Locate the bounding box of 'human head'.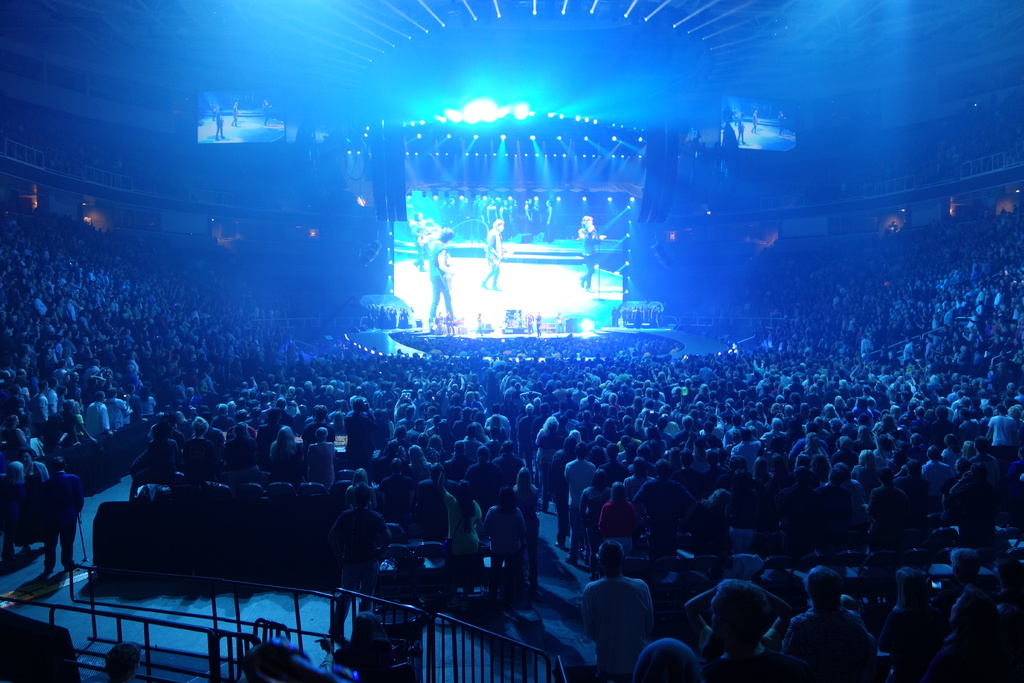
Bounding box: (left=578, top=213, right=596, bottom=231).
